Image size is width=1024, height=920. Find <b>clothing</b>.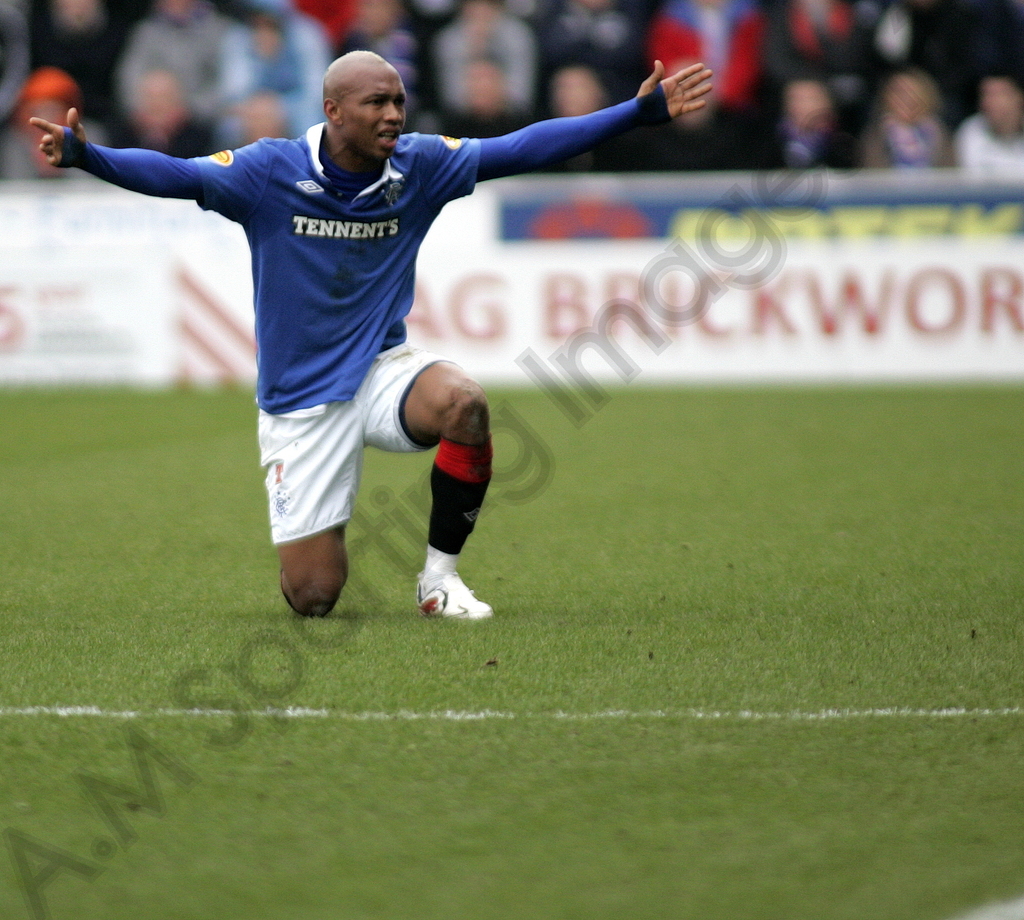
x1=859, y1=97, x2=952, y2=174.
